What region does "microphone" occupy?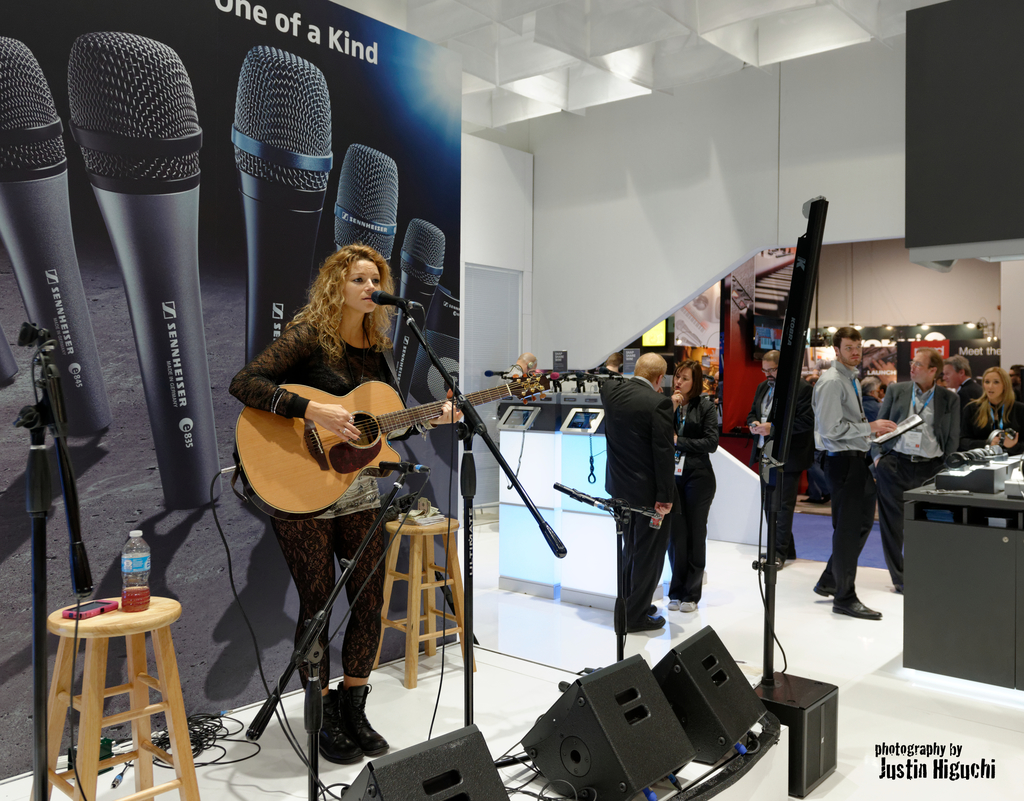
box(484, 370, 509, 379).
